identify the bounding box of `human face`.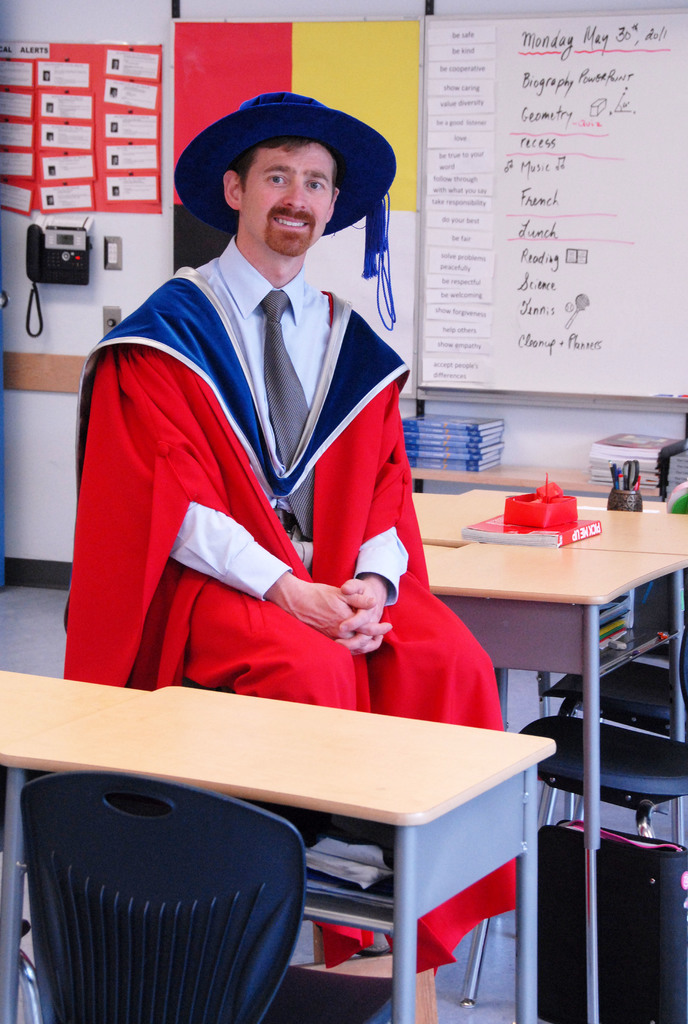
{"left": 243, "top": 141, "right": 331, "bottom": 255}.
